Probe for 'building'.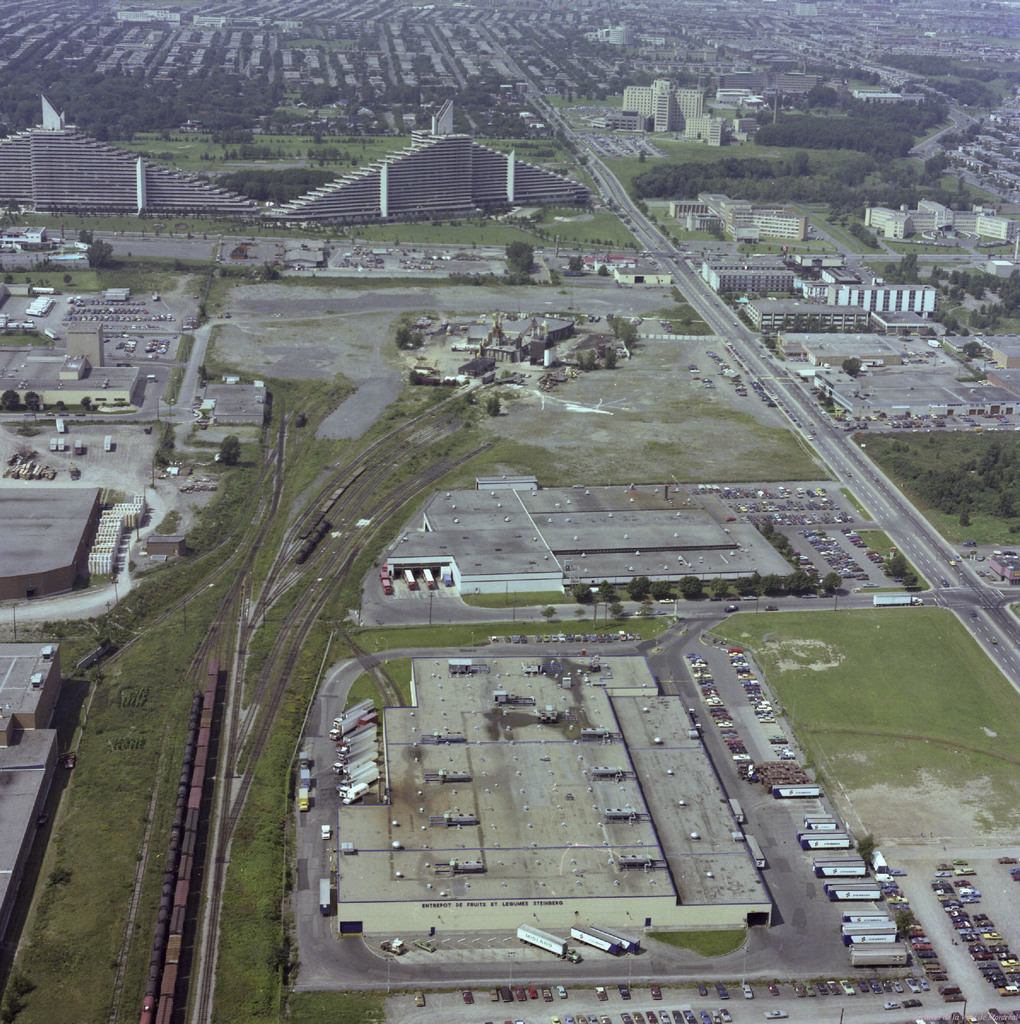
Probe result: pyautogui.locateOnScreen(0, 100, 263, 217).
